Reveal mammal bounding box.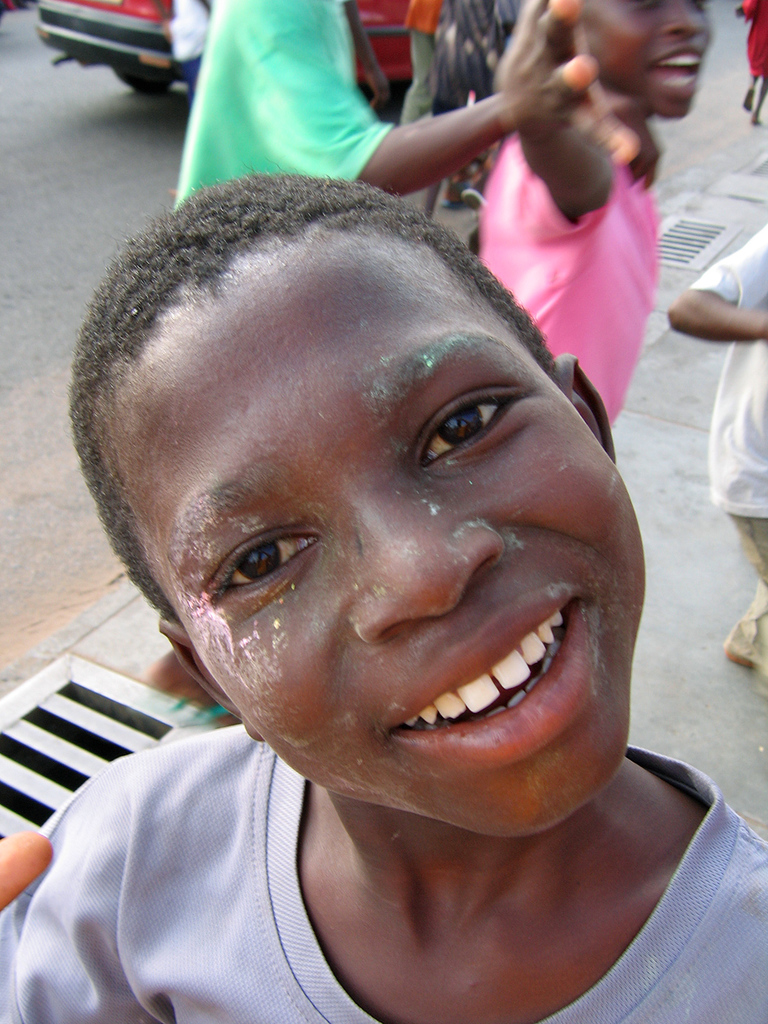
Revealed: Rect(663, 216, 767, 687).
